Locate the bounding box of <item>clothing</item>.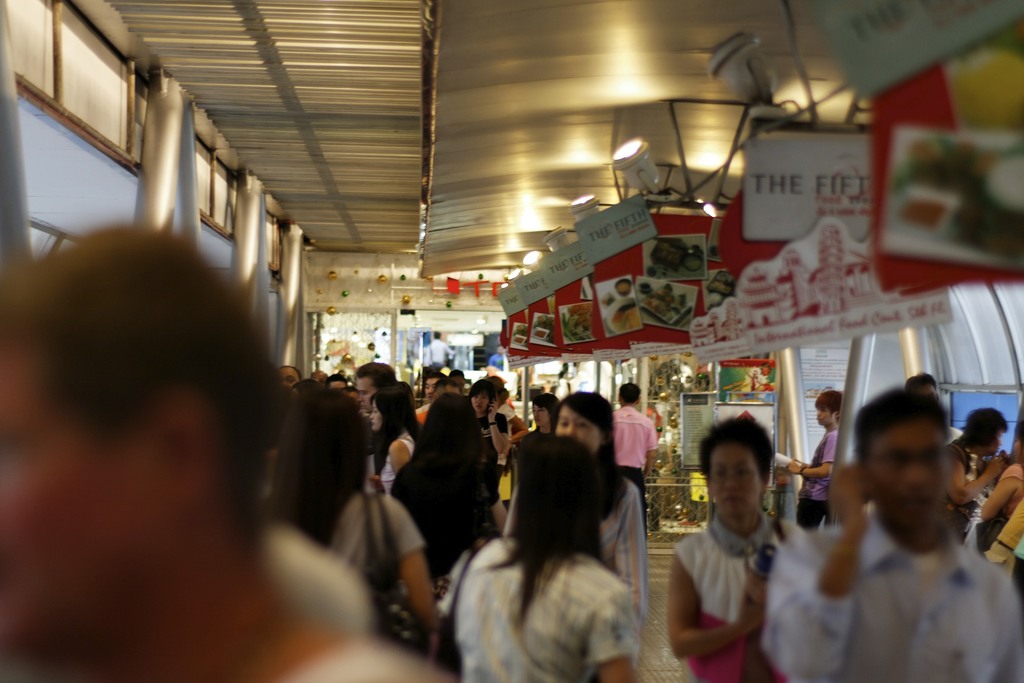
Bounding box: {"left": 791, "top": 422, "right": 855, "bottom": 519}.
